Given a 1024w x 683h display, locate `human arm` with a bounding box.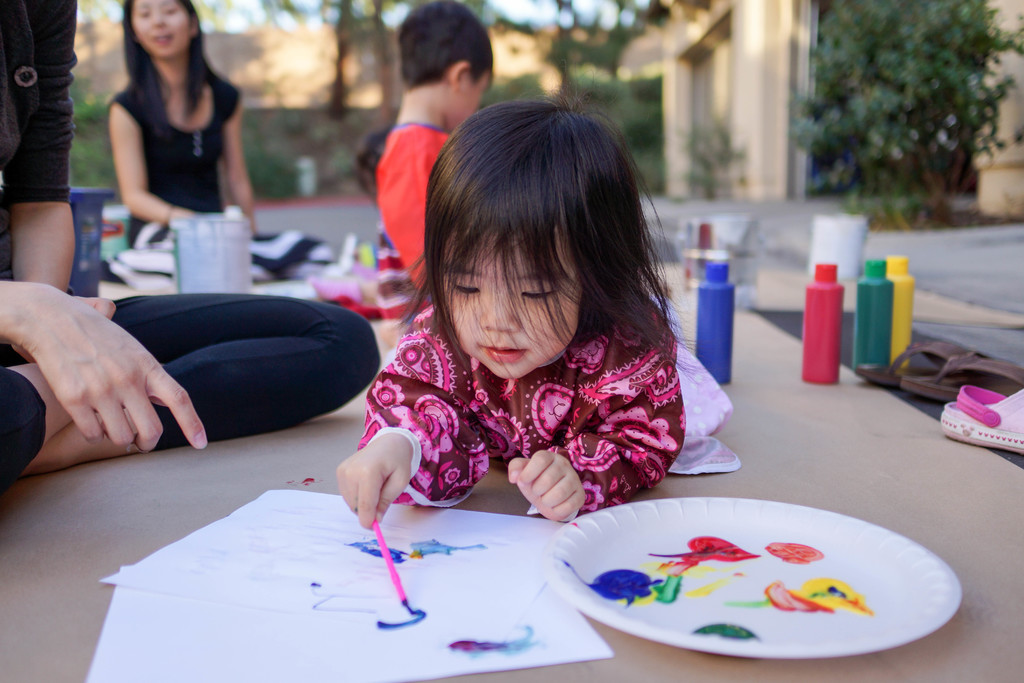
Located: locate(0, 278, 210, 451).
